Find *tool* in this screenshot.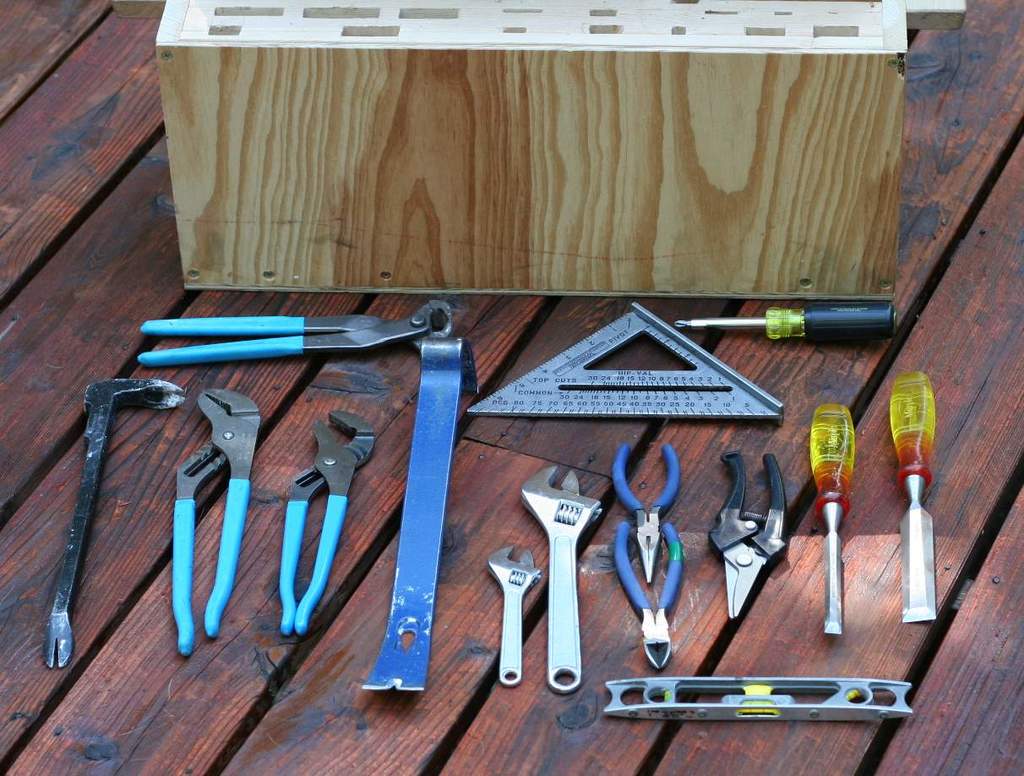
The bounding box for *tool* is [left=521, top=467, right=600, bottom=694].
